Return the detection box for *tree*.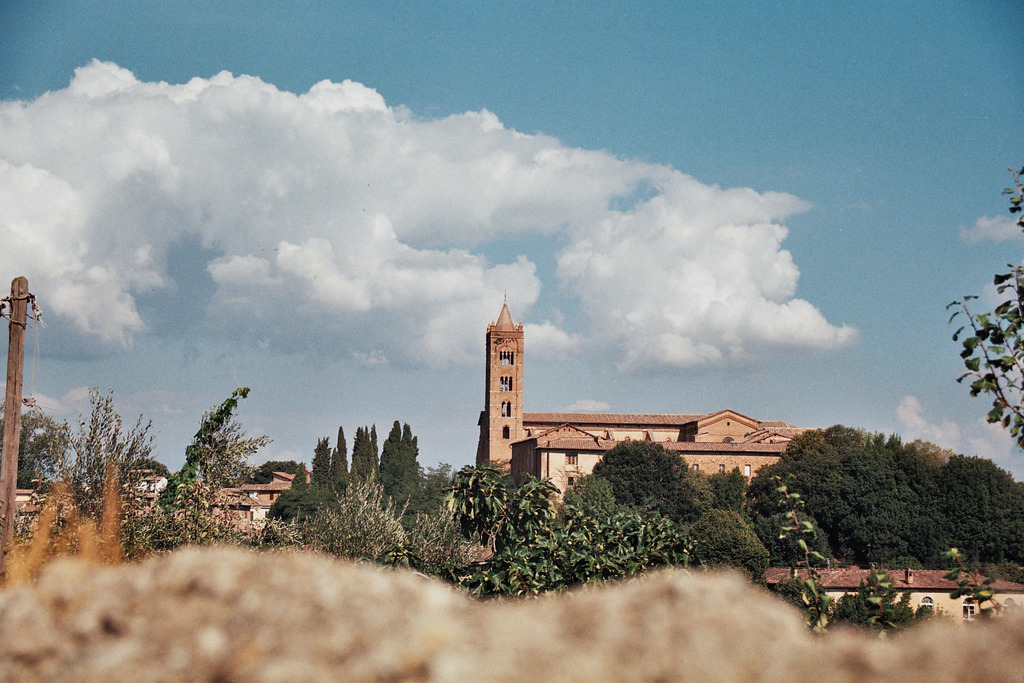
451, 462, 696, 600.
